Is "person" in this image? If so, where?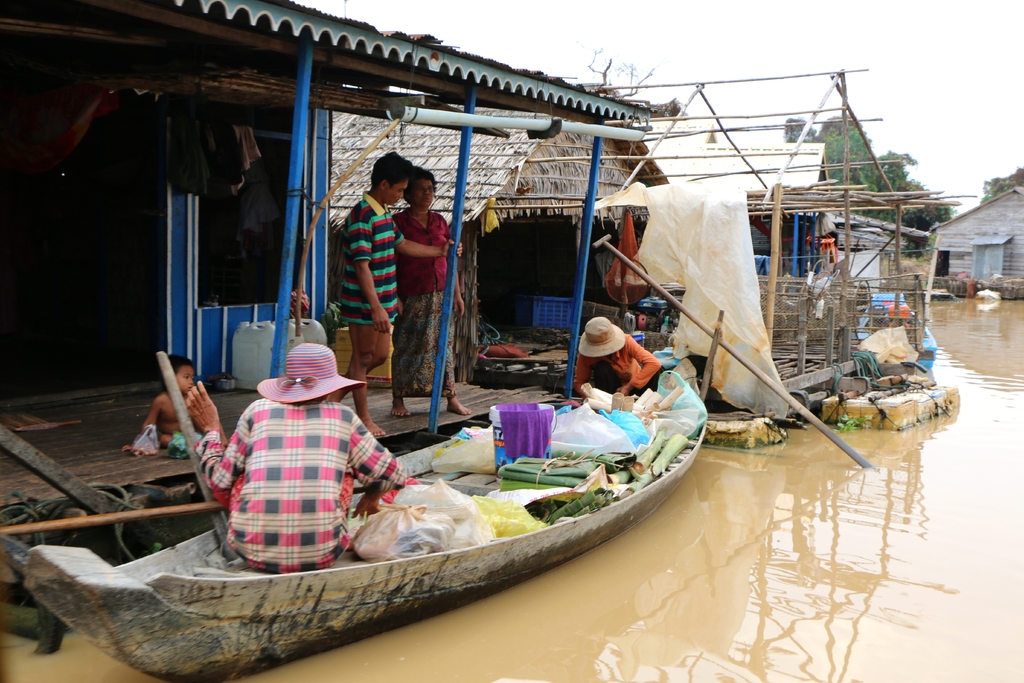
Yes, at {"x1": 144, "y1": 352, "x2": 203, "y2": 451}.
